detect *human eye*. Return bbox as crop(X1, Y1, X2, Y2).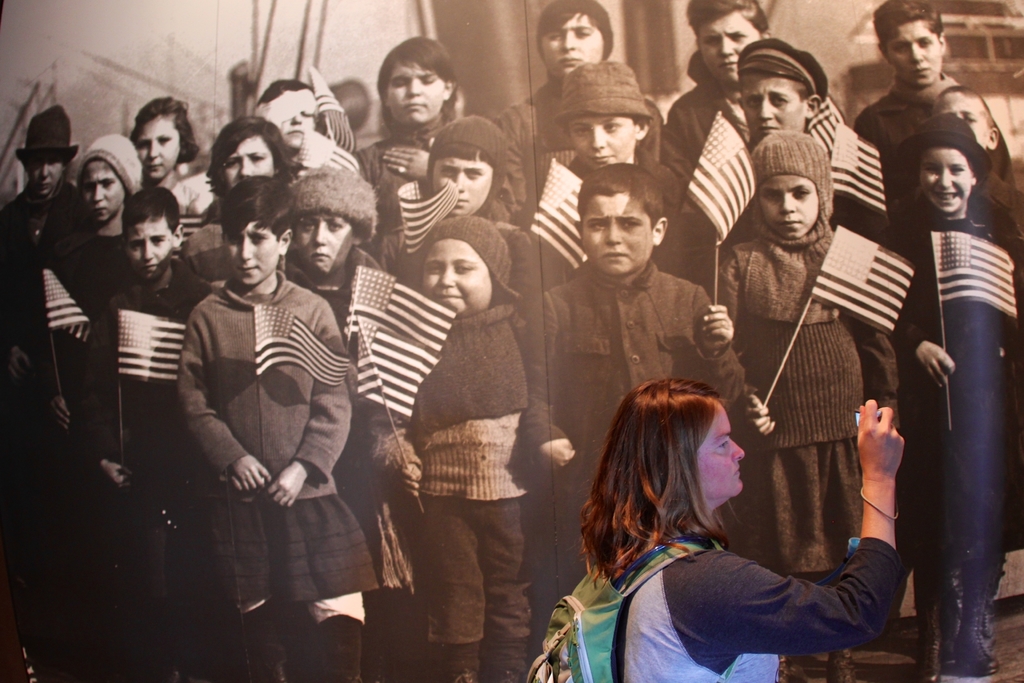
crop(250, 234, 266, 245).
